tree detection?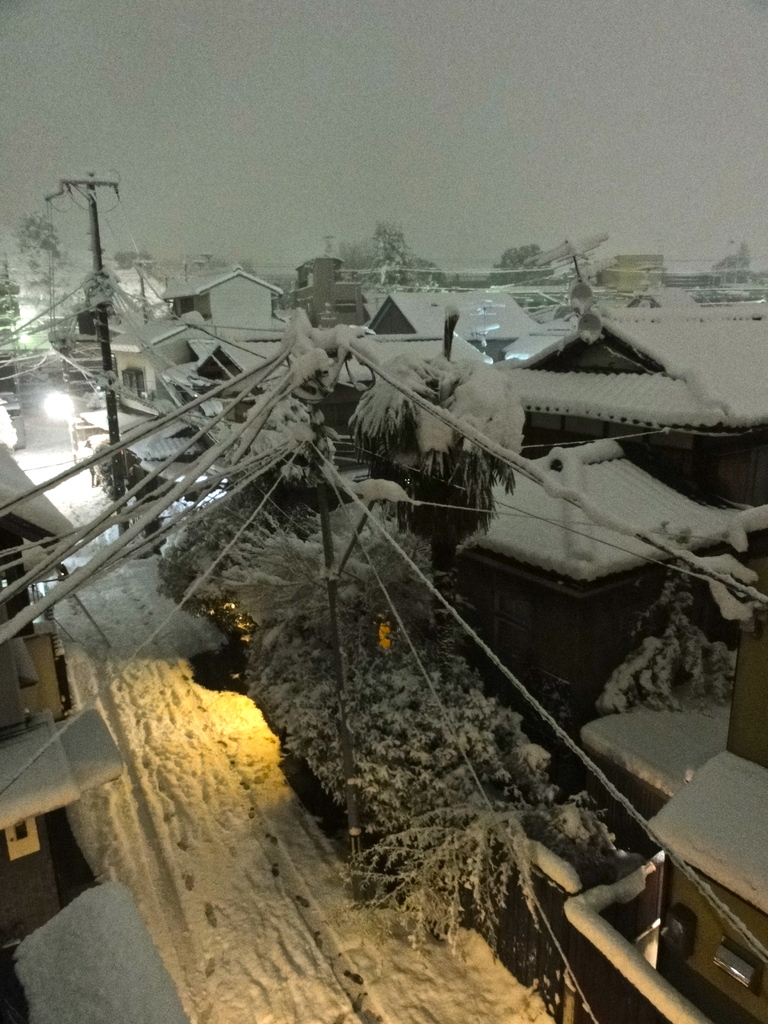
rect(79, 442, 130, 520)
